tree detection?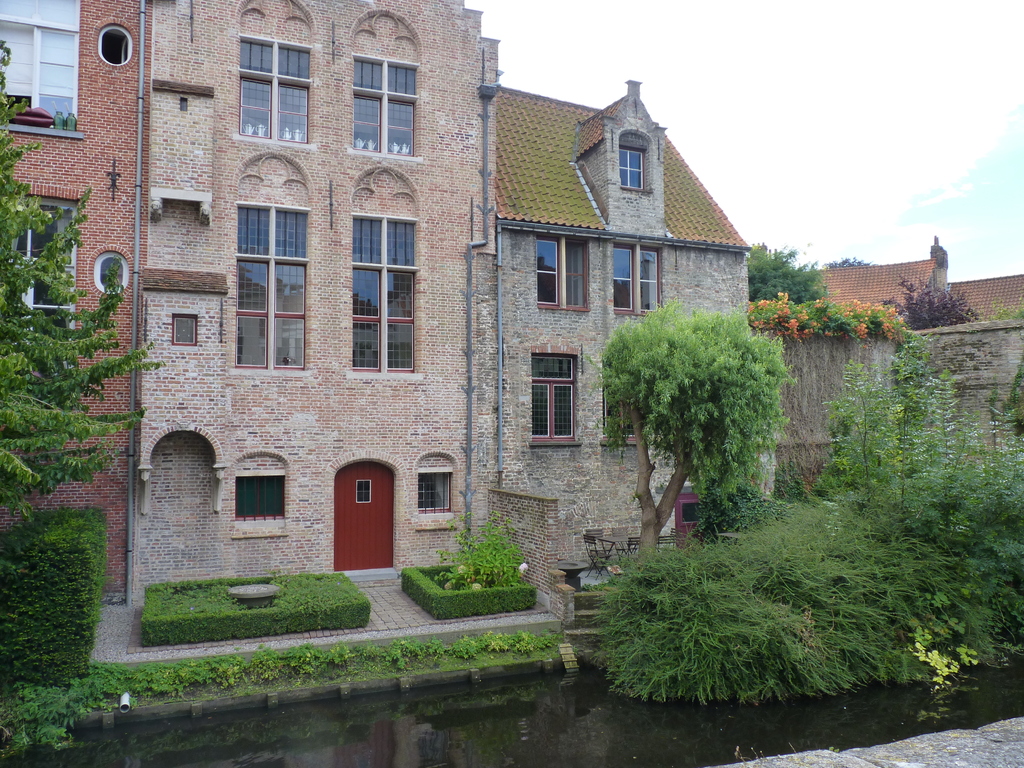
<region>878, 273, 980, 335</region>
